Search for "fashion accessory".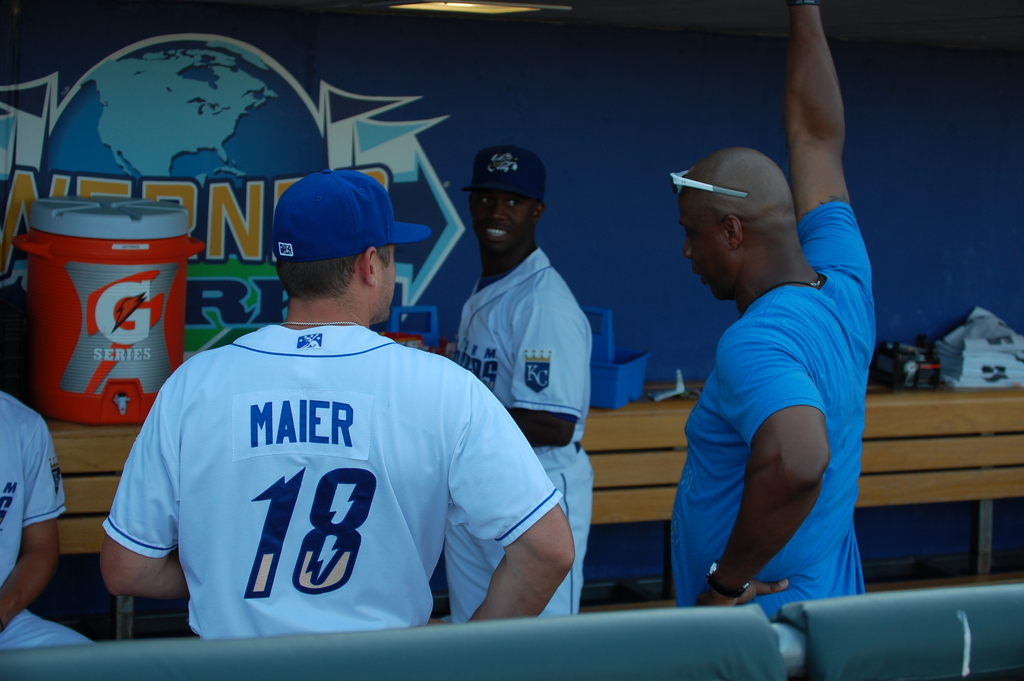
Found at region(264, 150, 449, 255).
